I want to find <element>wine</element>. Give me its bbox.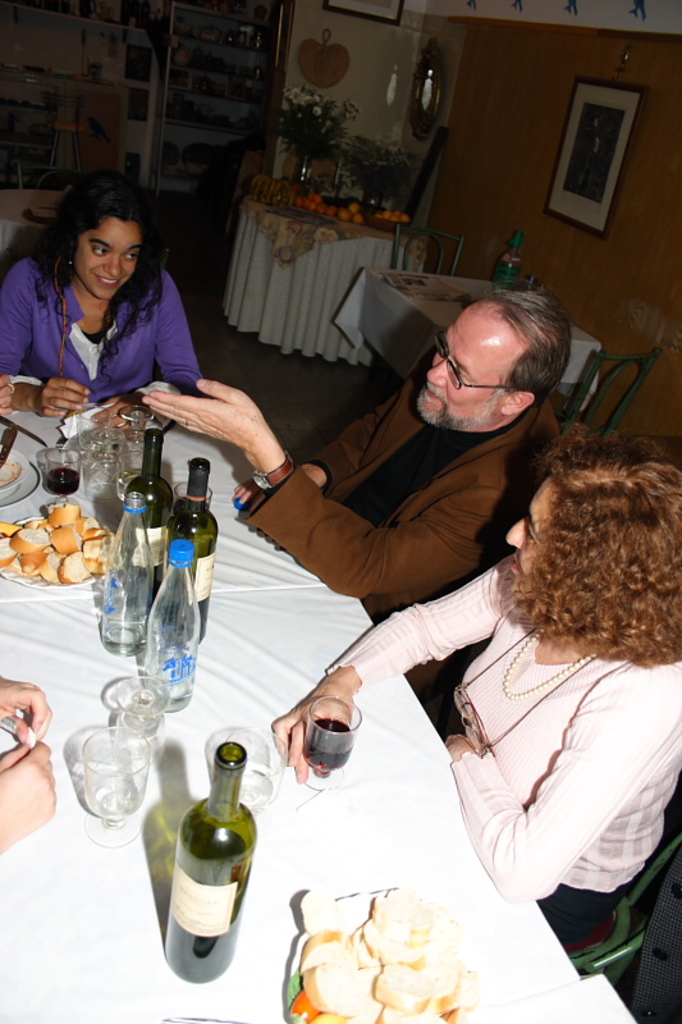
[x1=306, y1=716, x2=356, y2=776].
